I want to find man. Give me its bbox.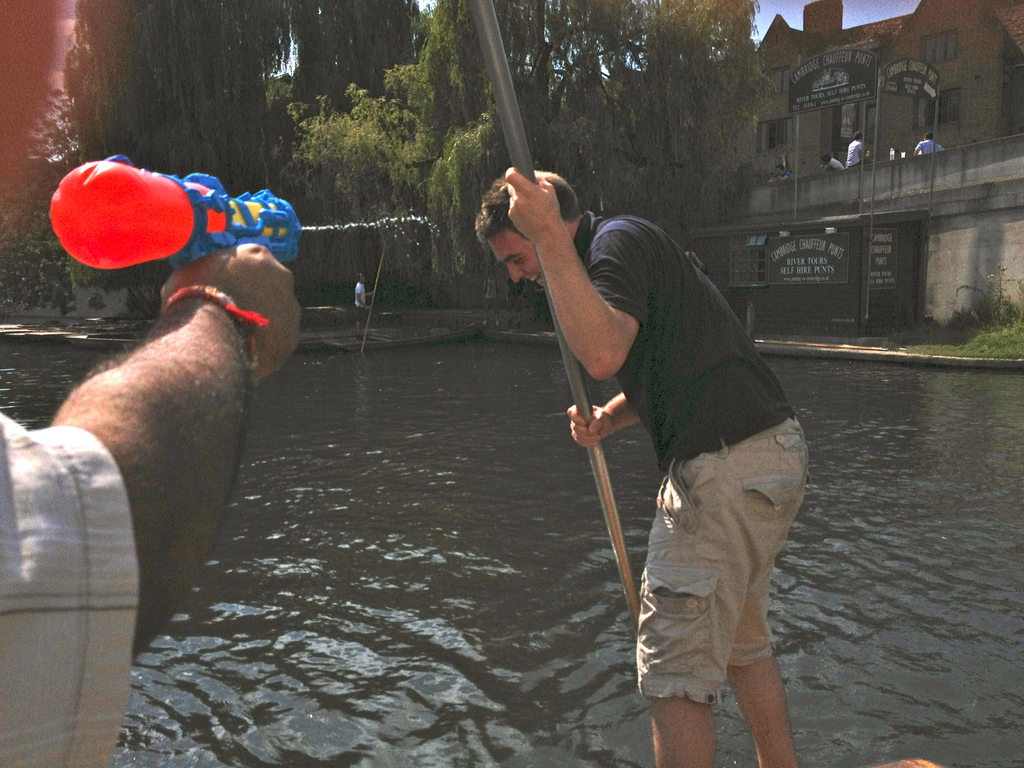
<box>913,130,945,155</box>.
